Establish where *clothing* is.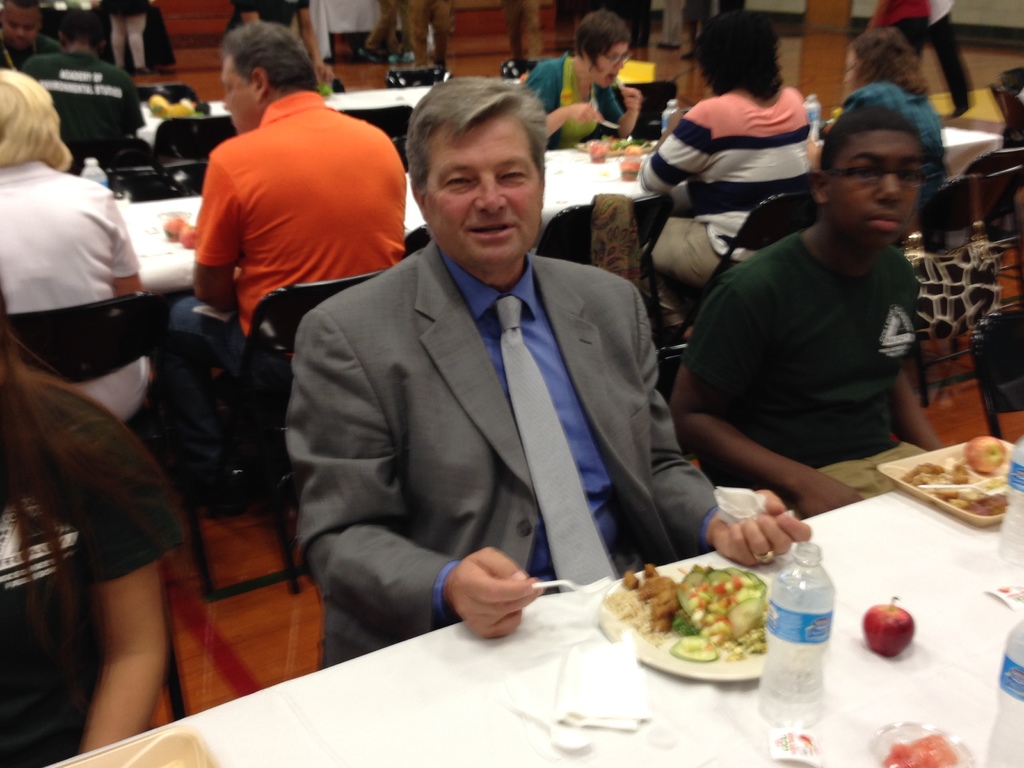
Established at {"x1": 645, "y1": 81, "x2": 818, "y2": 330}.
